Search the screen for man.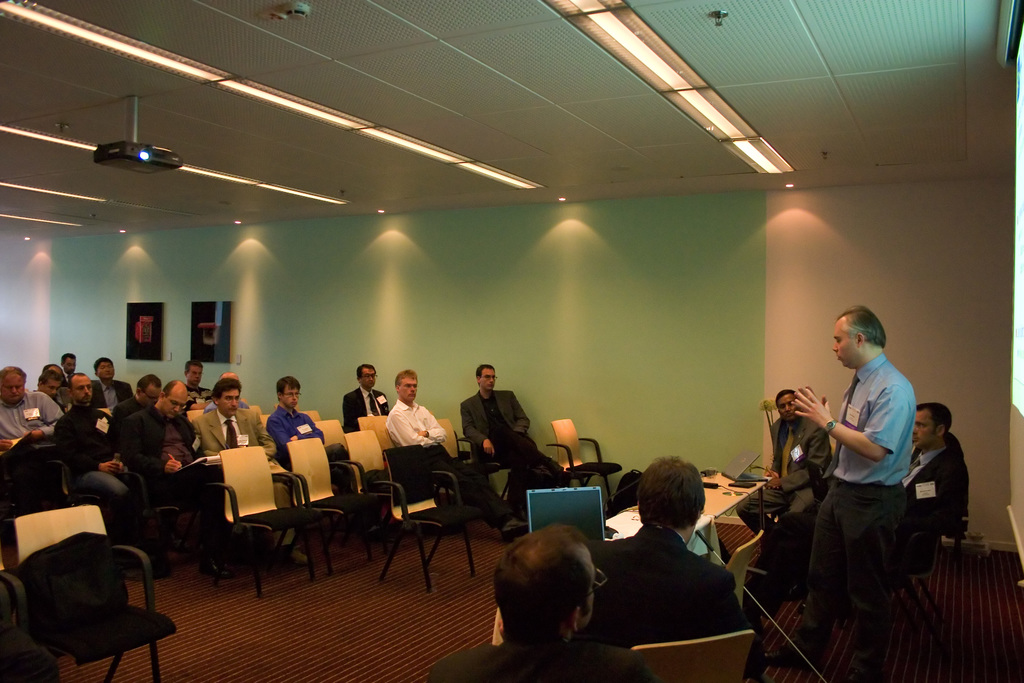
Found at x1=42 y1=362 x2=65 y2=372.
